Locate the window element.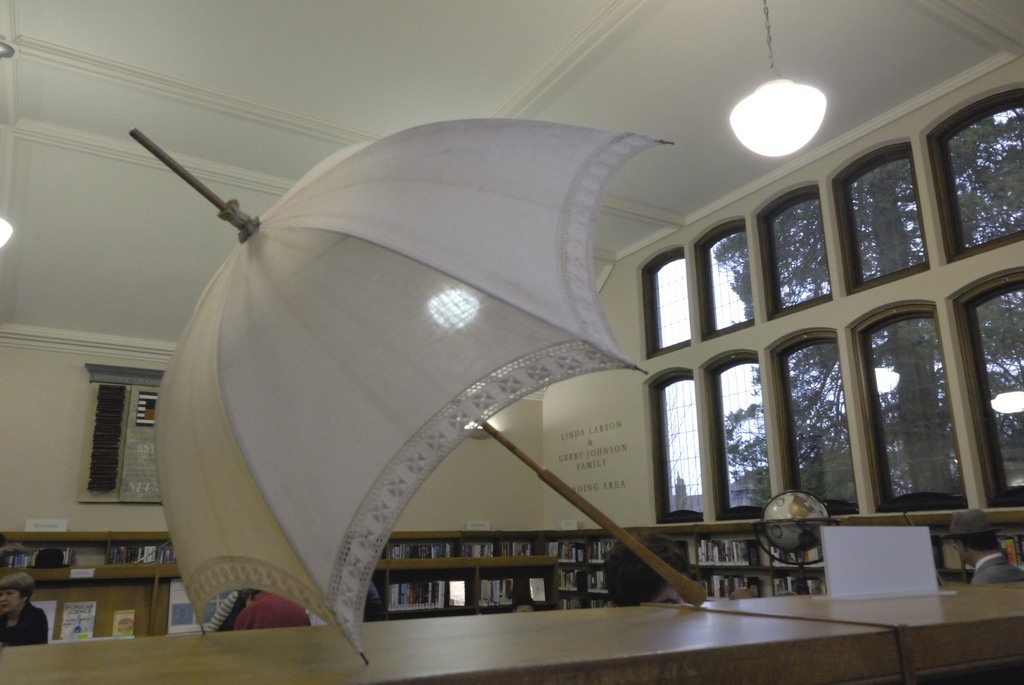
Element bbox: <box>953,271,1023,505</box>.
